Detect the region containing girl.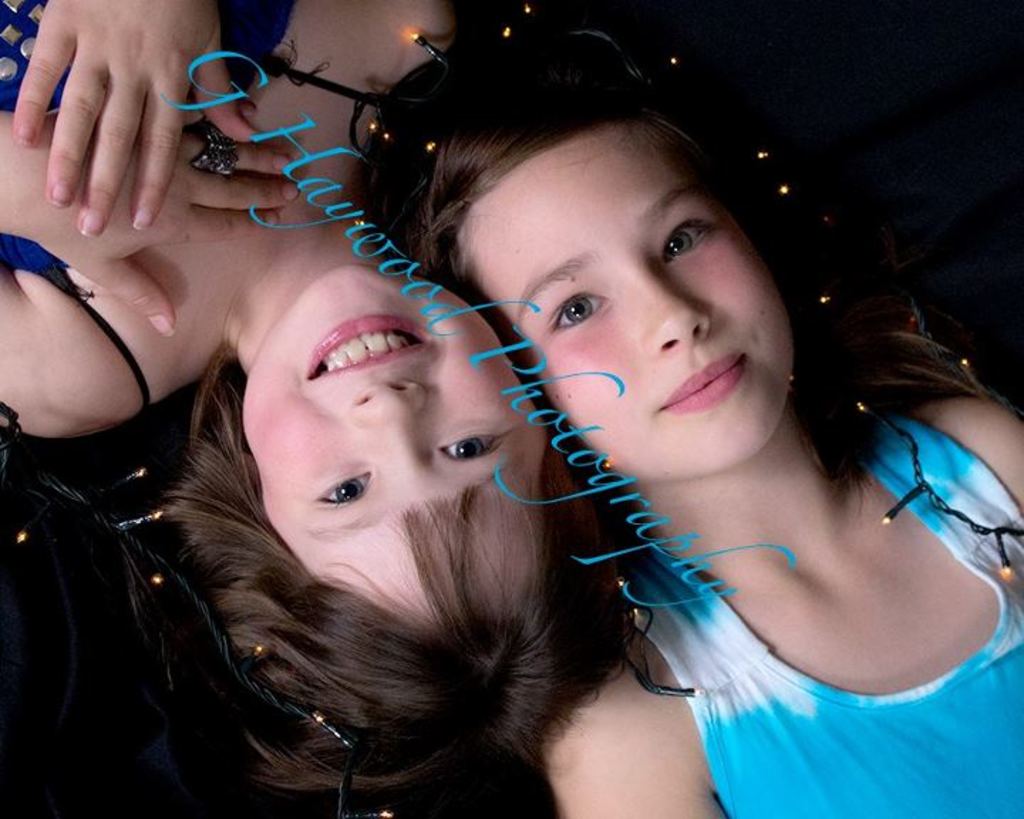
{"x1": 404, "y1": 23, "x2": 1023, "y2": 818}.
